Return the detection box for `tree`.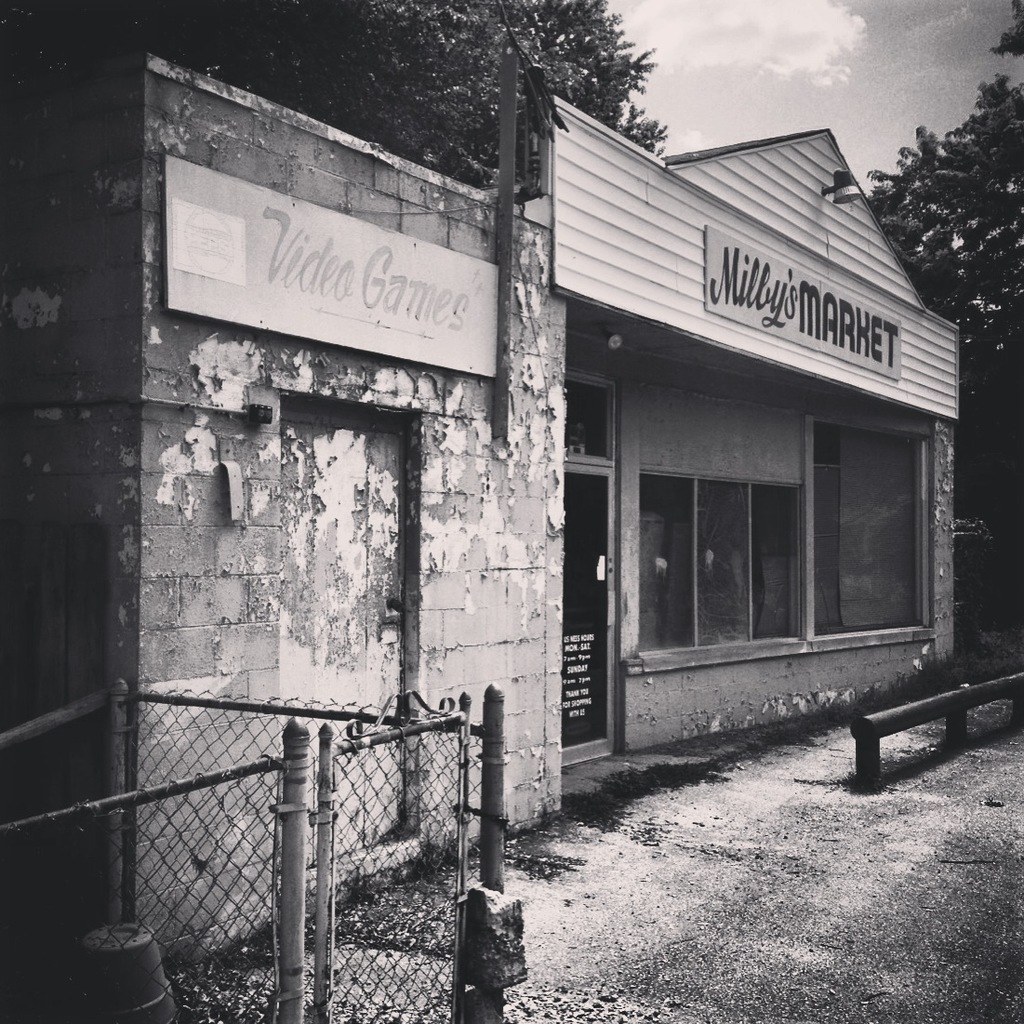
region(100, 0, 697, 206).
